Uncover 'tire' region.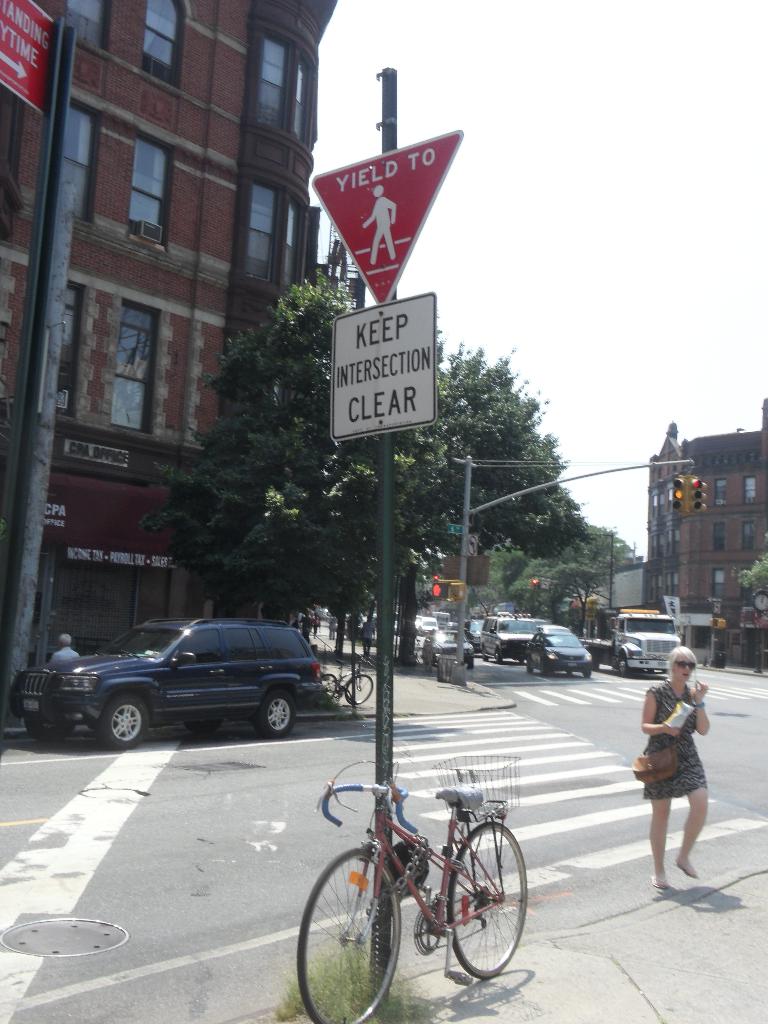
Uncovered: bbox(346, 675, 364, 703).
